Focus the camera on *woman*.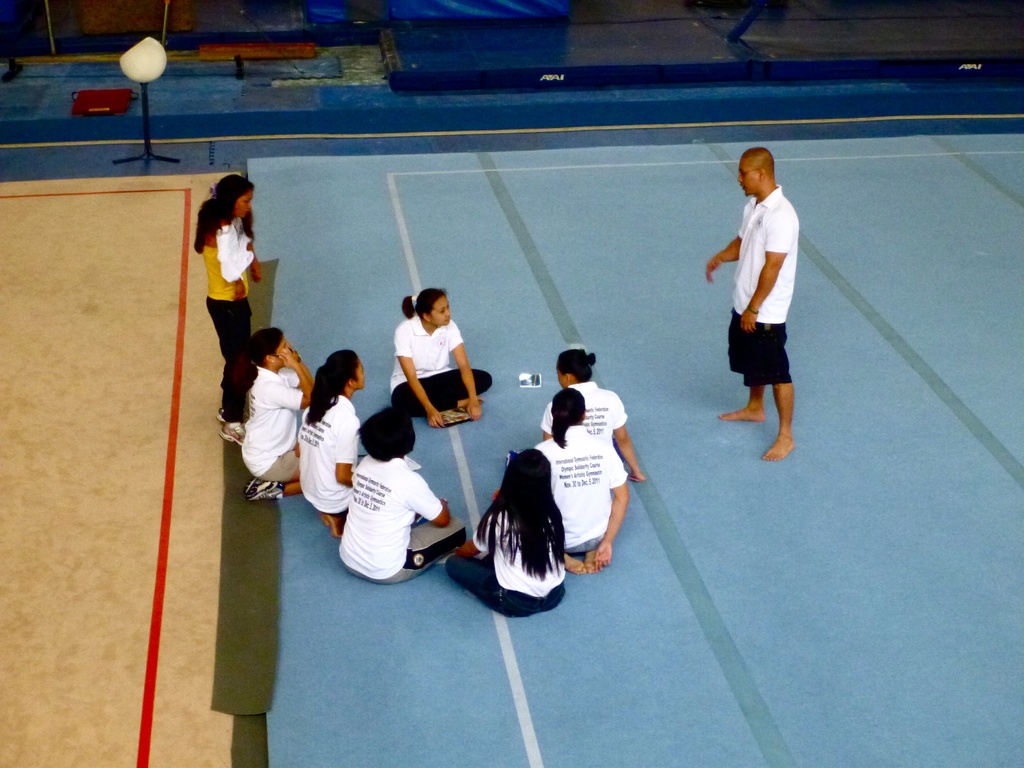
Focus region: region(297, 346, 360, 532).
